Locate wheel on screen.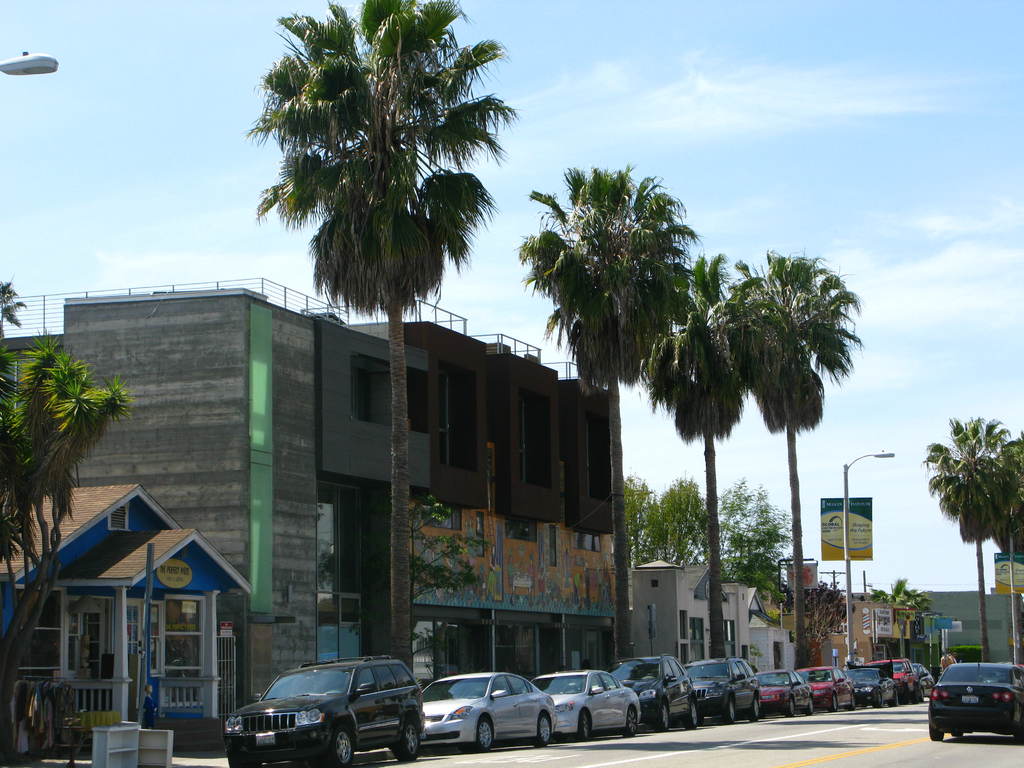
On screen at [879,695,884,705].
